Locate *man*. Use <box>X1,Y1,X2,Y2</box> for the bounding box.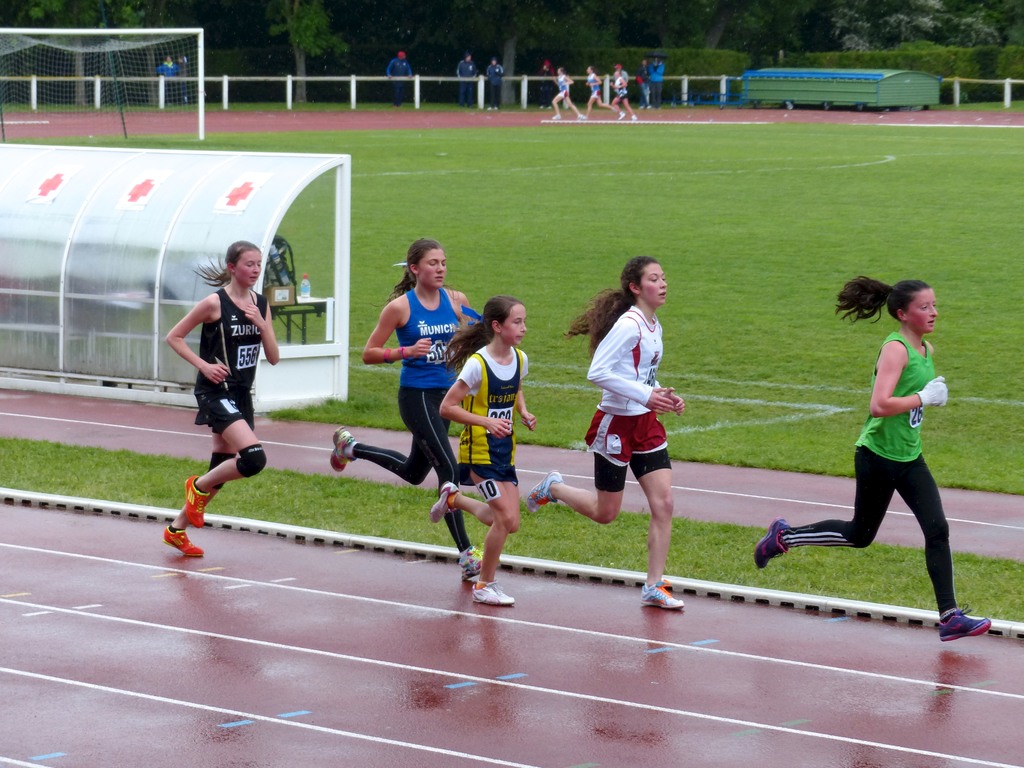
<box>388,47,415,104</box>.
